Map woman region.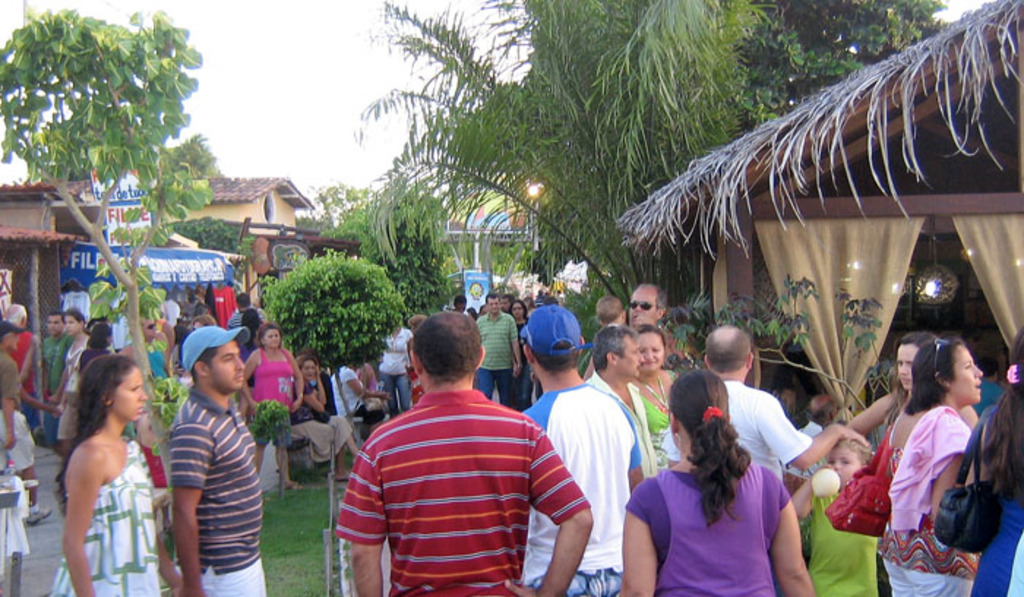
Mapped to crop(843, 332, 977, 476).
